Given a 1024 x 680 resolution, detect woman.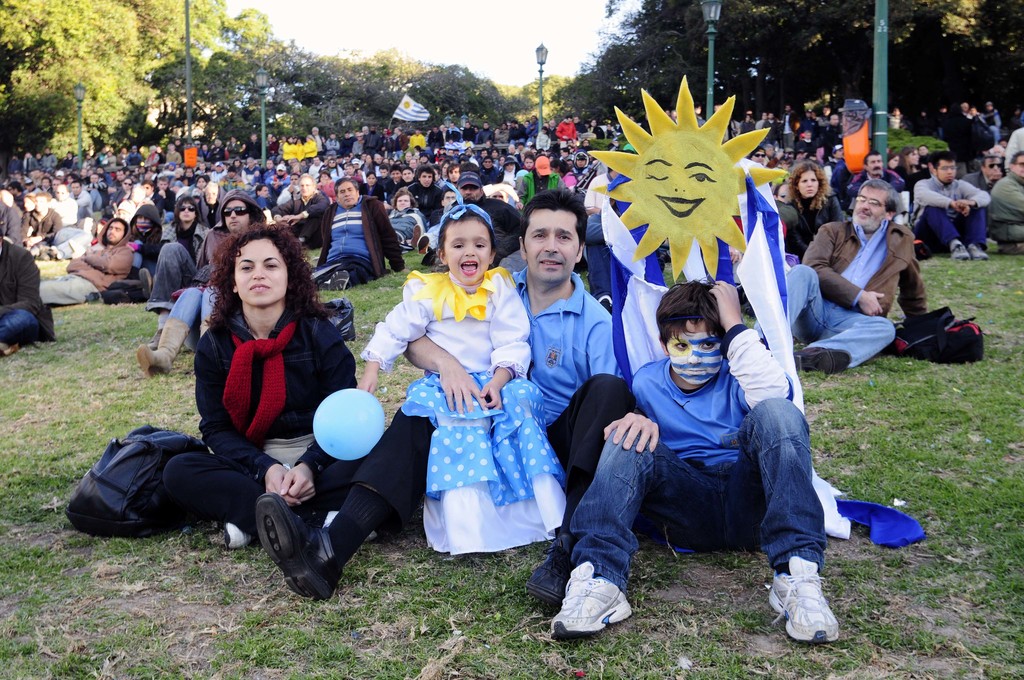
x1=172 y1=236 x2=384 y2=529.
